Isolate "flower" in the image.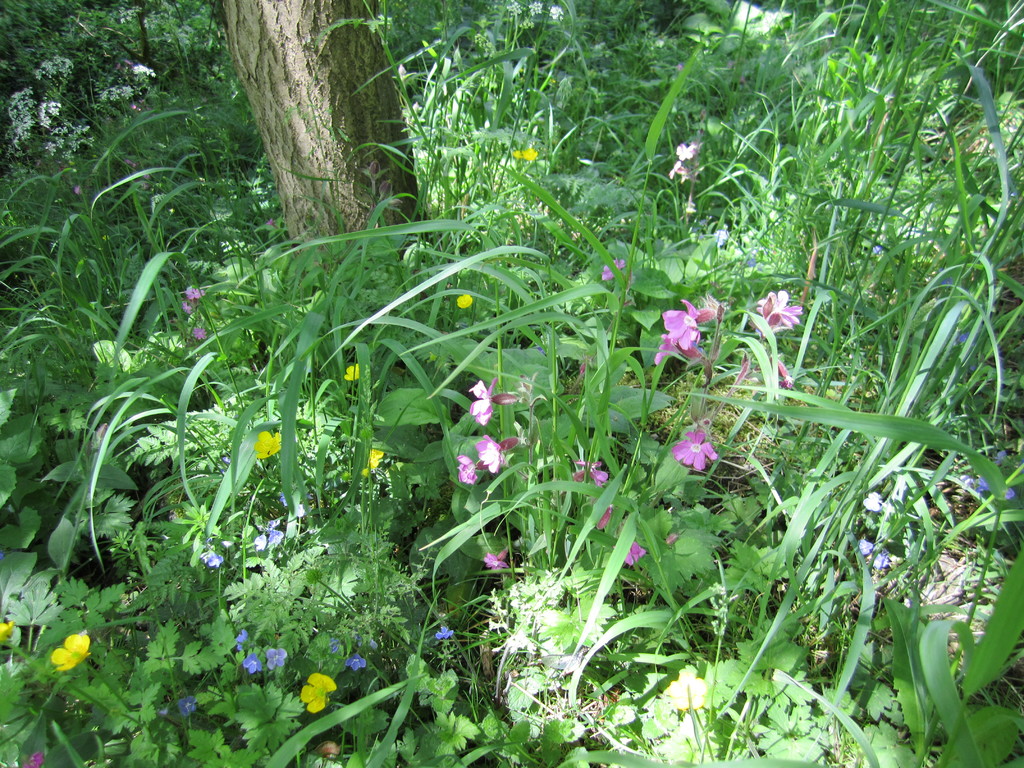
Isolated region: select_region(268, 519, 282, 548).
